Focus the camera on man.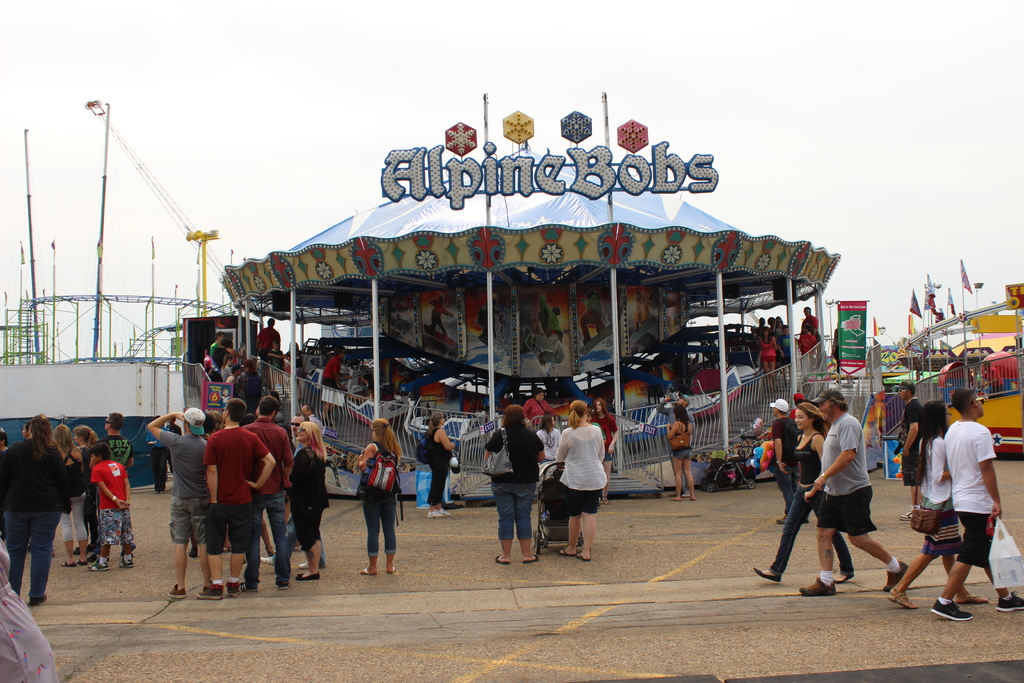
Focus region: bbox(769, 399, 809, 522).
